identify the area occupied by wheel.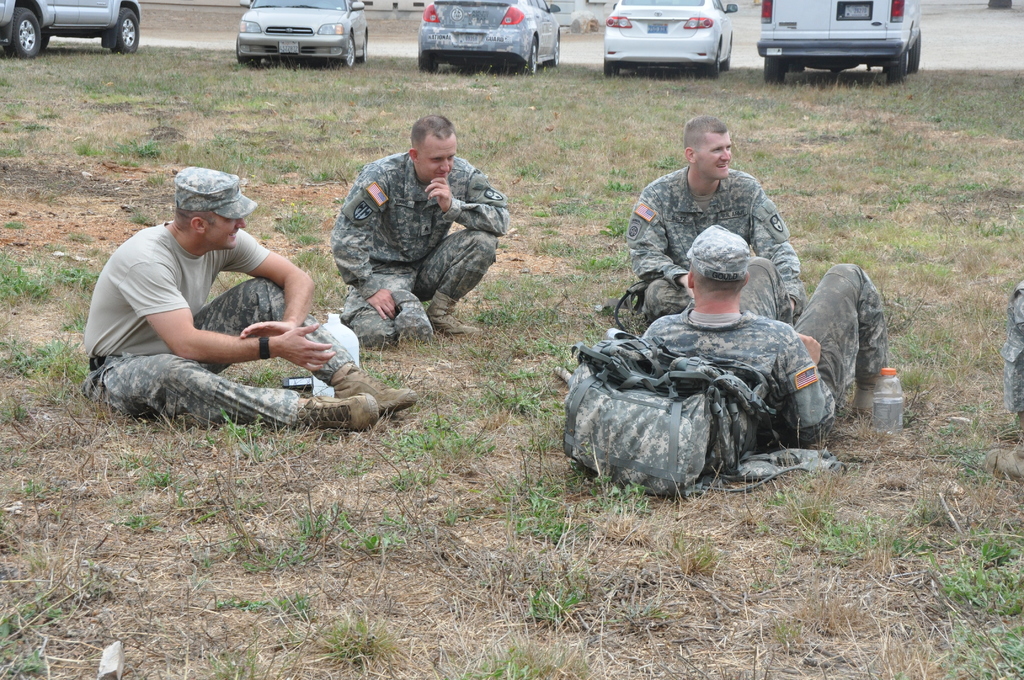
Area: <box>707,53,719,77</box>.
